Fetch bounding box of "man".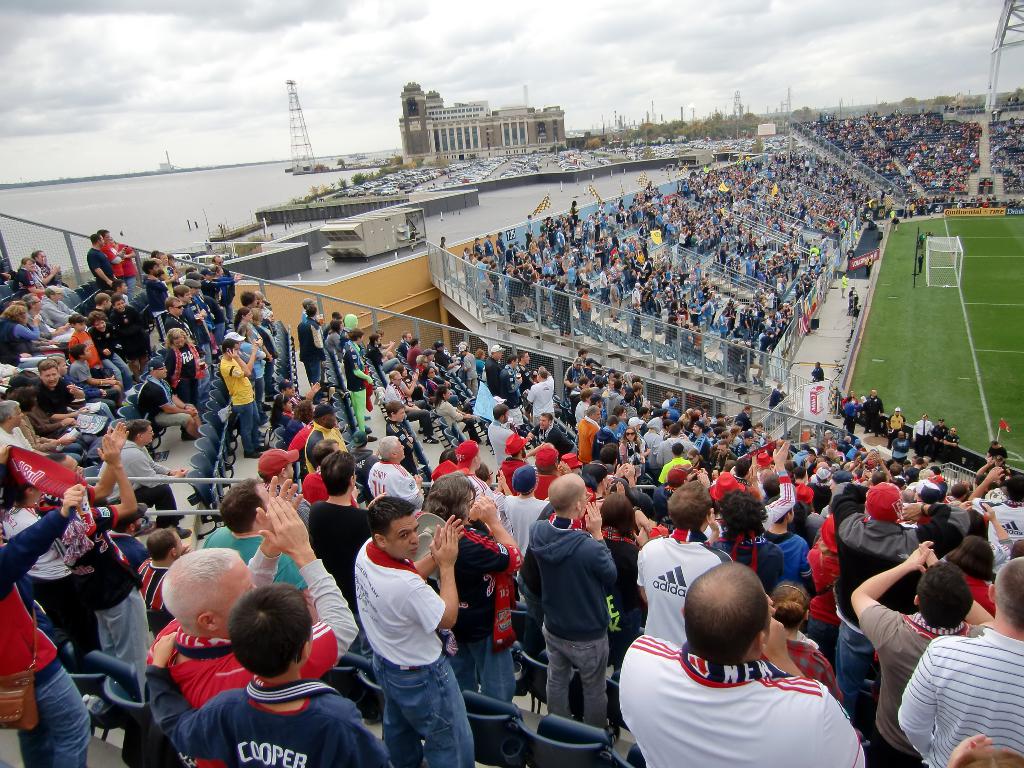
Bbox: <box>257,450,307,521</box>.
